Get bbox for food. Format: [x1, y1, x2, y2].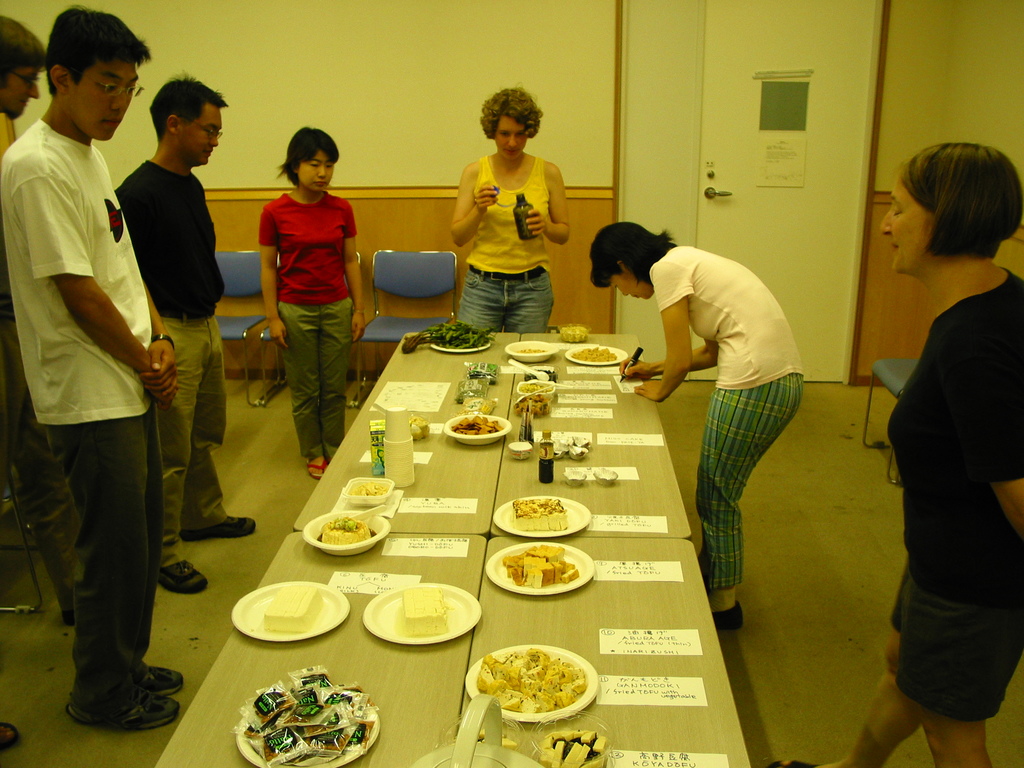
[420, 318, 497, 349].
